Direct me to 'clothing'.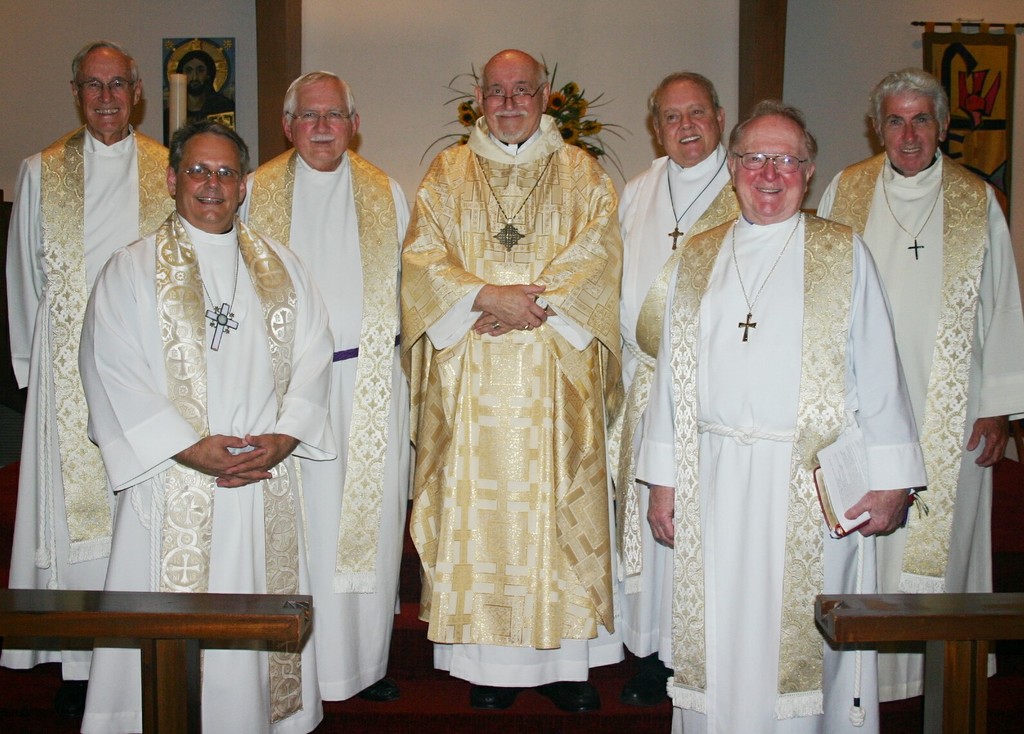
Direction: [84, 209, 333, 733].
